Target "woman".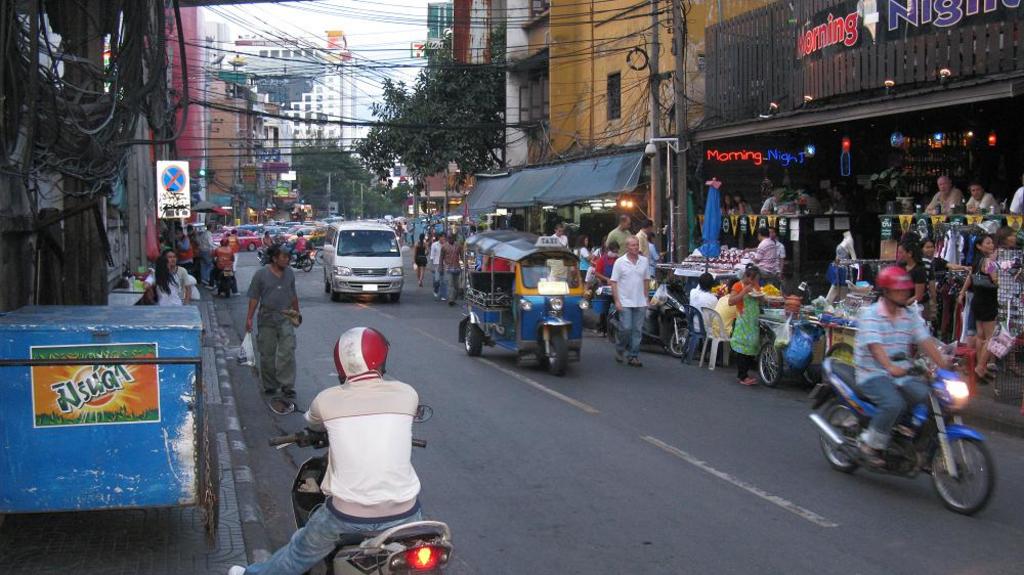
Target region: bbox=(897, 233, 927, 316).
